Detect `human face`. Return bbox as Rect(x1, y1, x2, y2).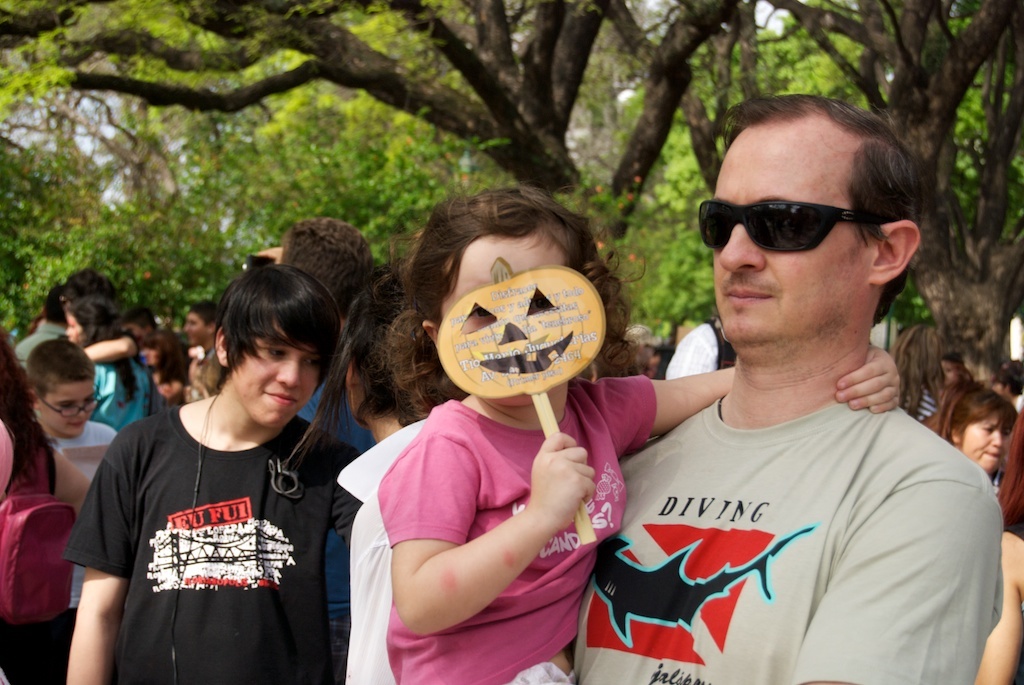
Rect(435, 233, 570, 410).
